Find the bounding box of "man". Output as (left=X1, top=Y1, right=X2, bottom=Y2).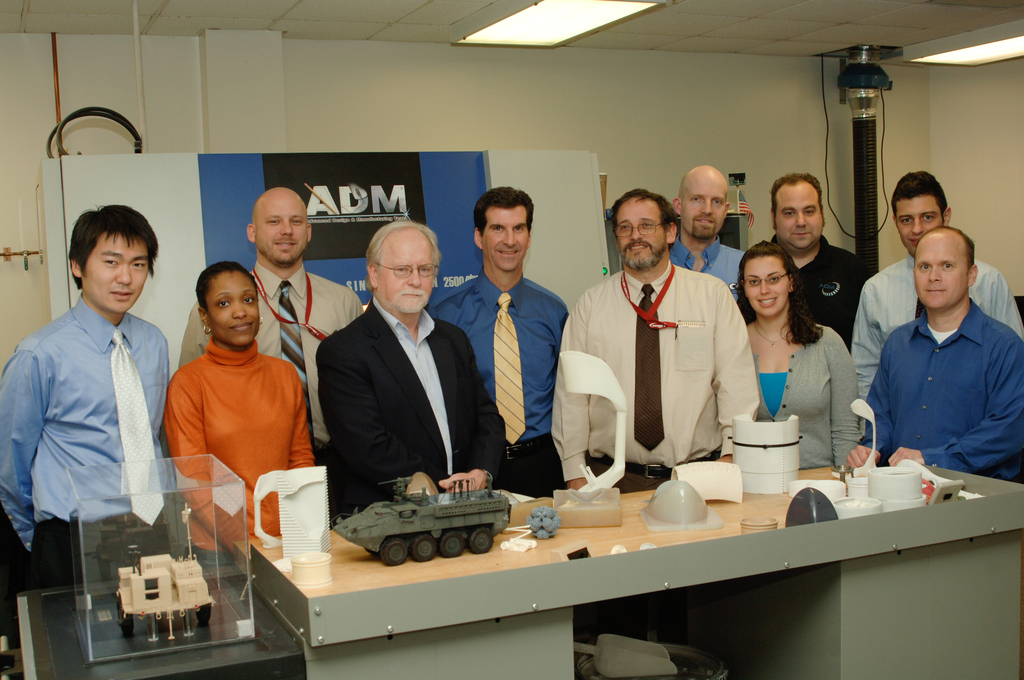
(left=428, top=184, right=570, bottom=500).
